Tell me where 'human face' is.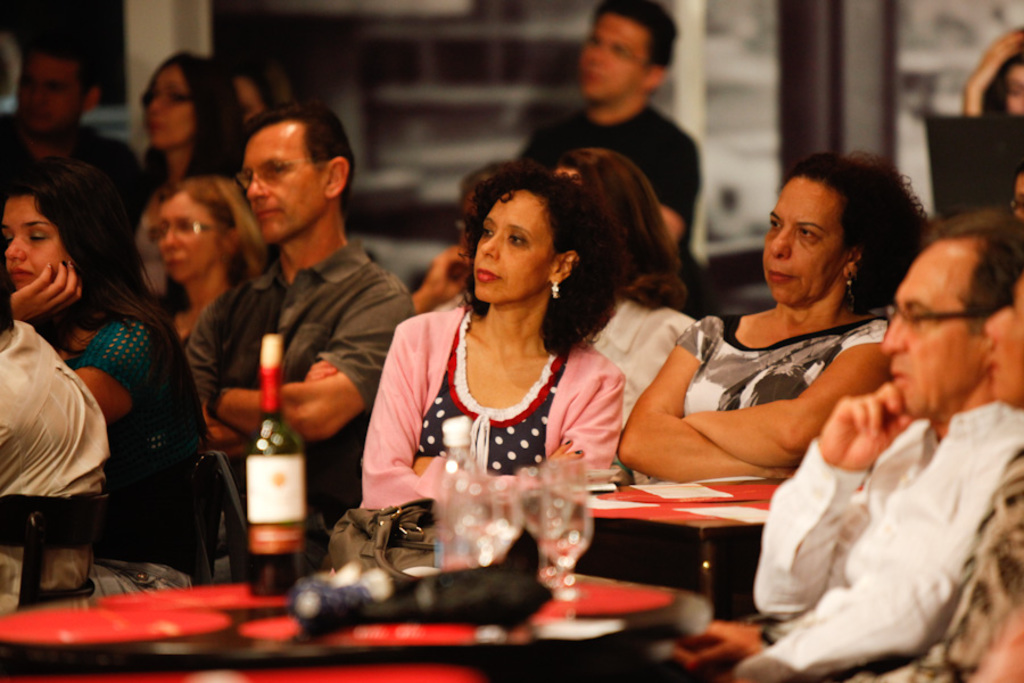
'human face' is at region(579, 10, 649, 96).
